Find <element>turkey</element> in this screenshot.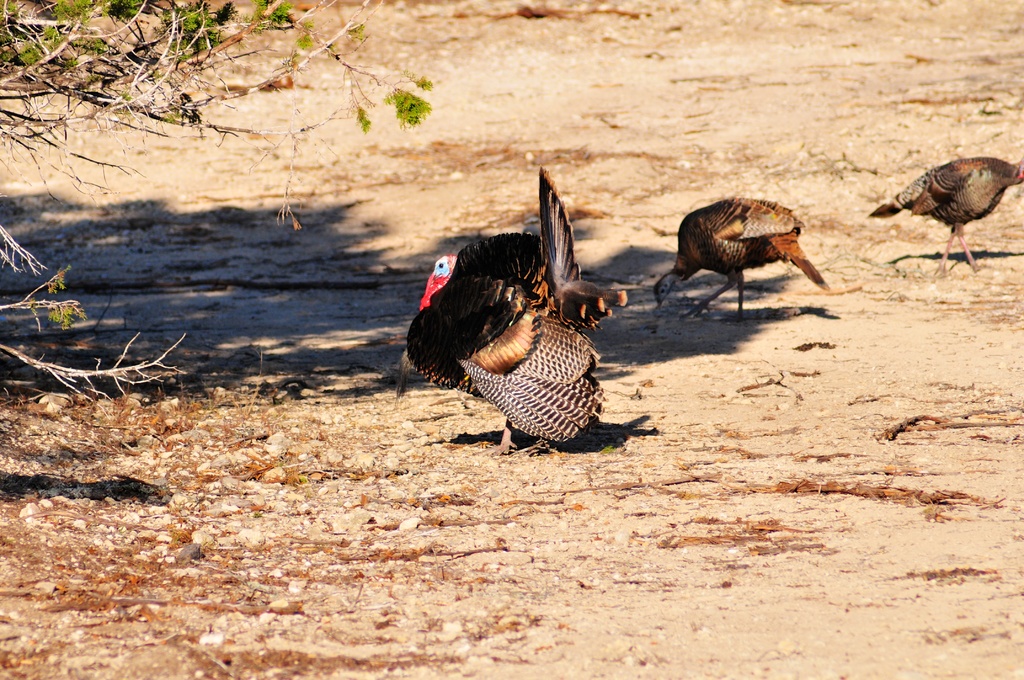
The bounding box for <element>turkey</element> is 649, 197, 833, 324.
